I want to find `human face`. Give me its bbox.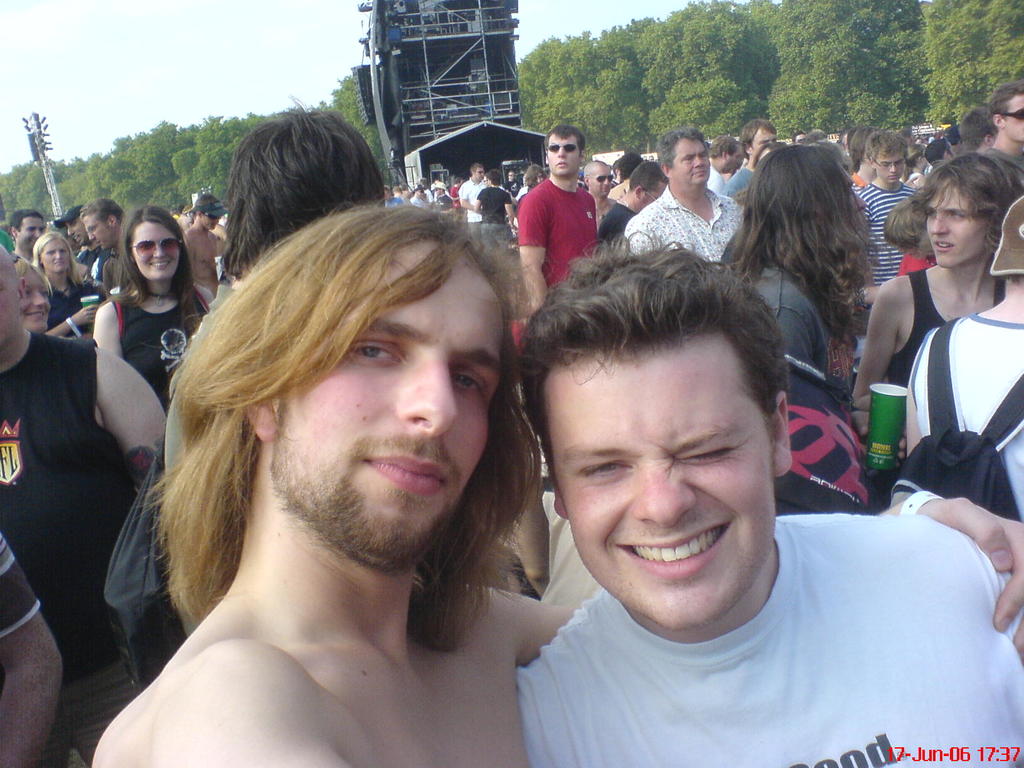
<region>200, 213, 220, 230</region>.
